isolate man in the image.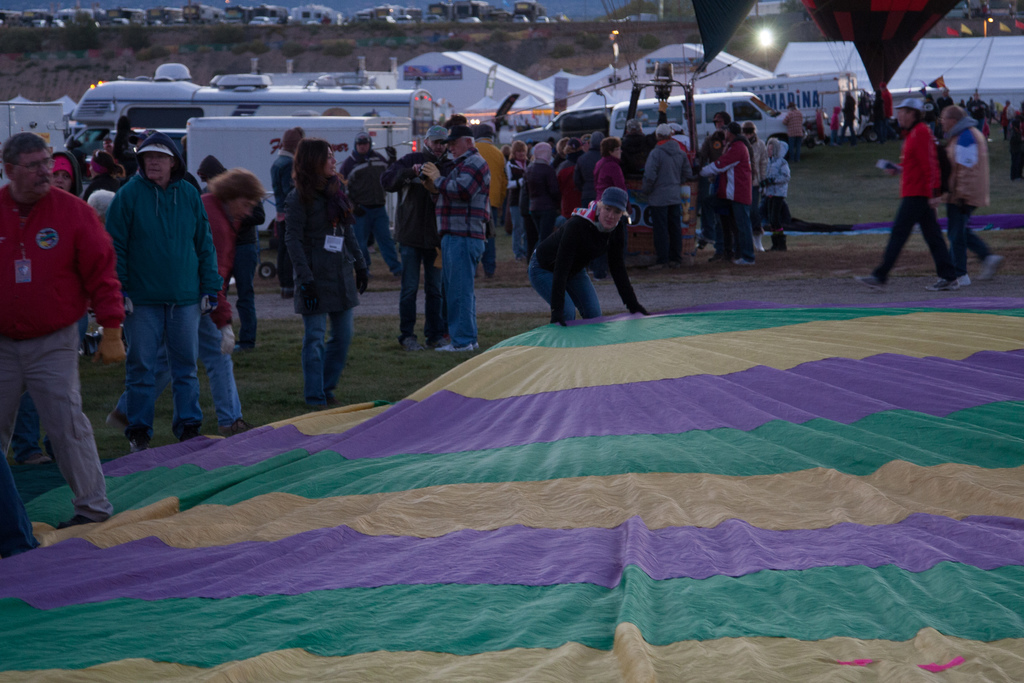
Isolated region: left=625, top=89, right=669, bottom=176.
